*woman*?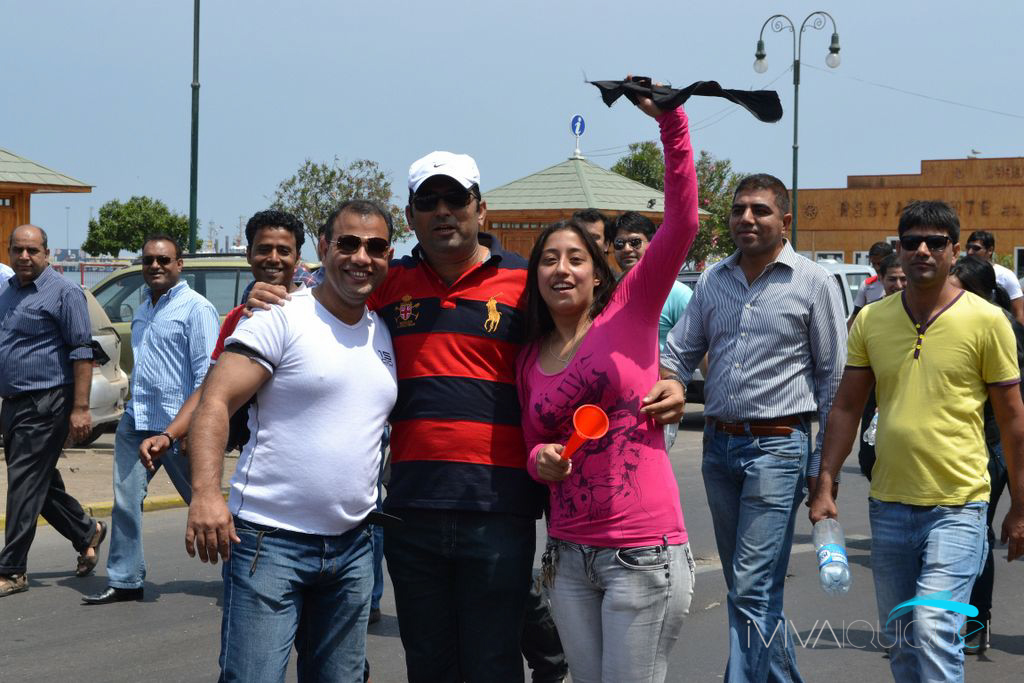
box(515, 194, 710, 682)
